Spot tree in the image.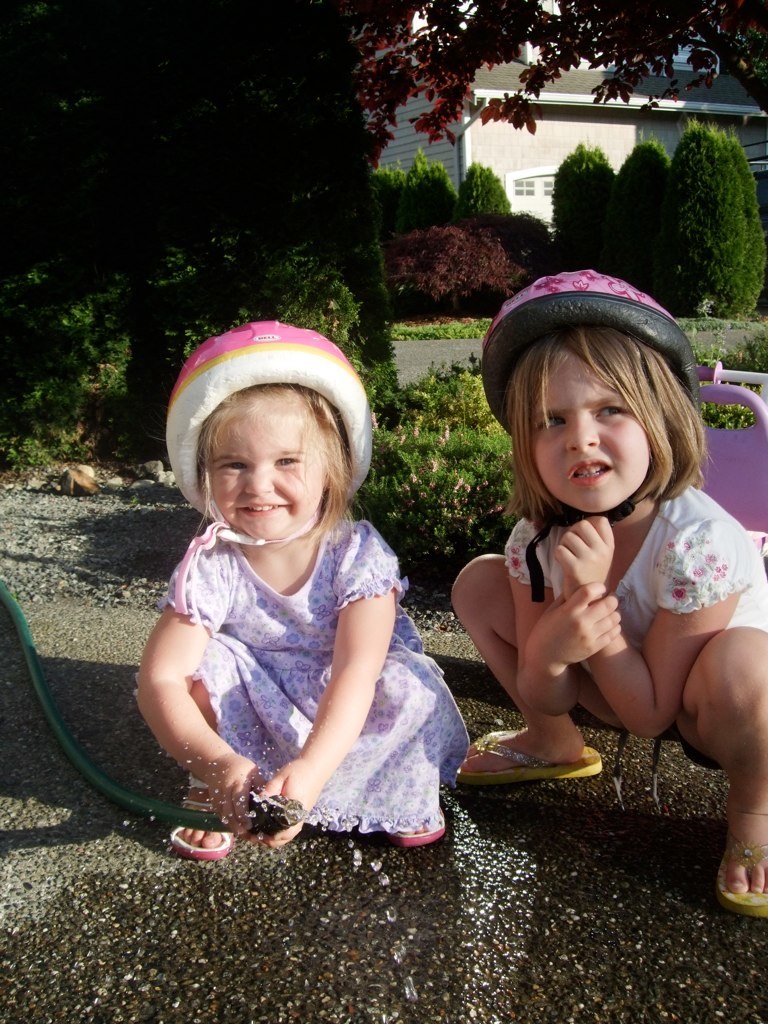
tree found at (left=0, top=0, right=425, bottom=455).
